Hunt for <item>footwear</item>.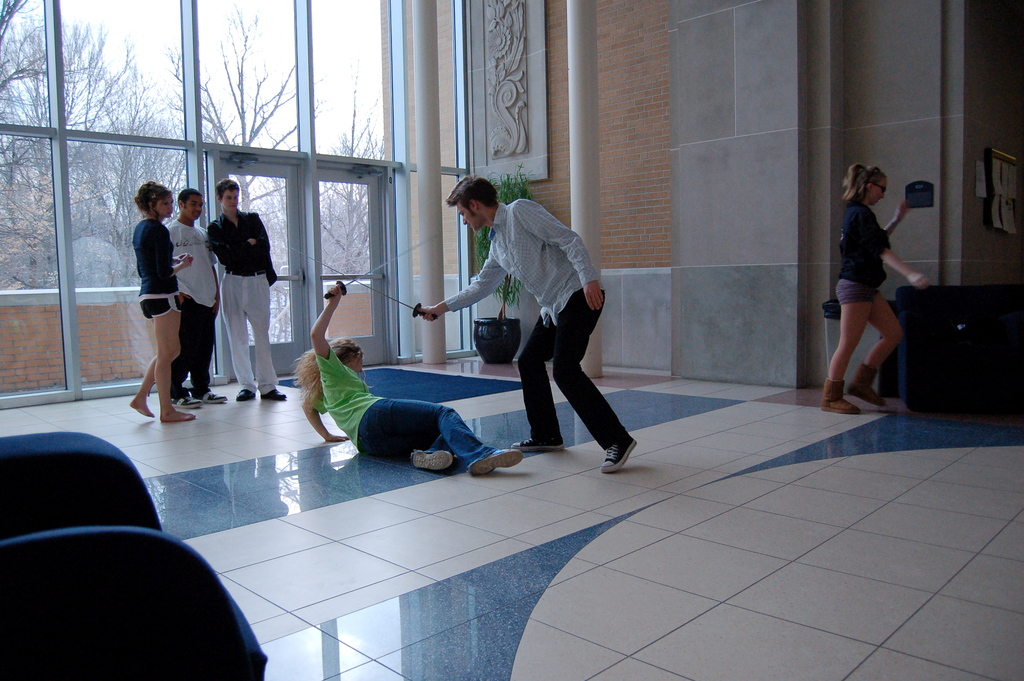
Hunted down at locate(511, 435, 565, 452).
